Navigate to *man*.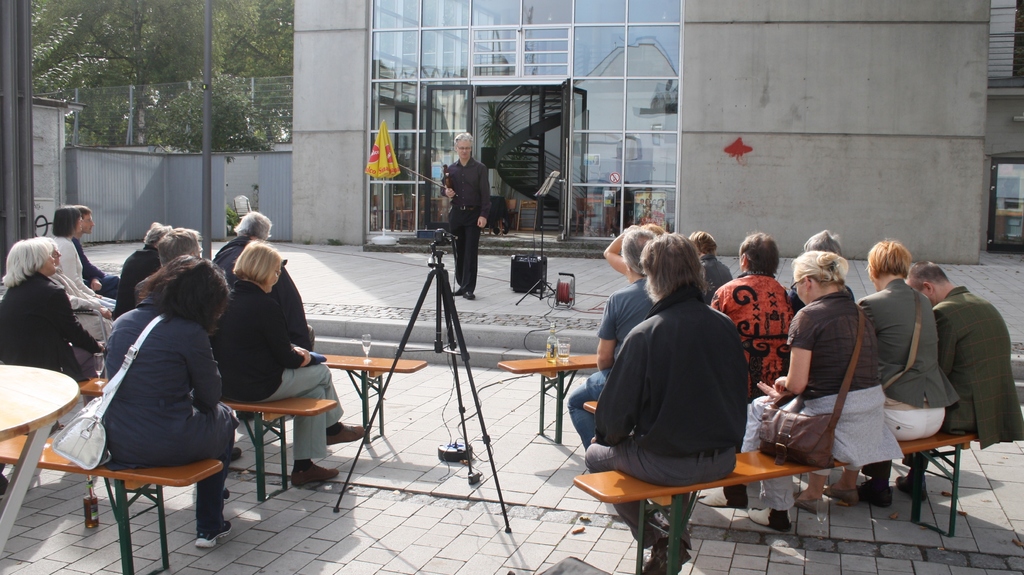
Navigation target: region(442, 134, 487, 296).
